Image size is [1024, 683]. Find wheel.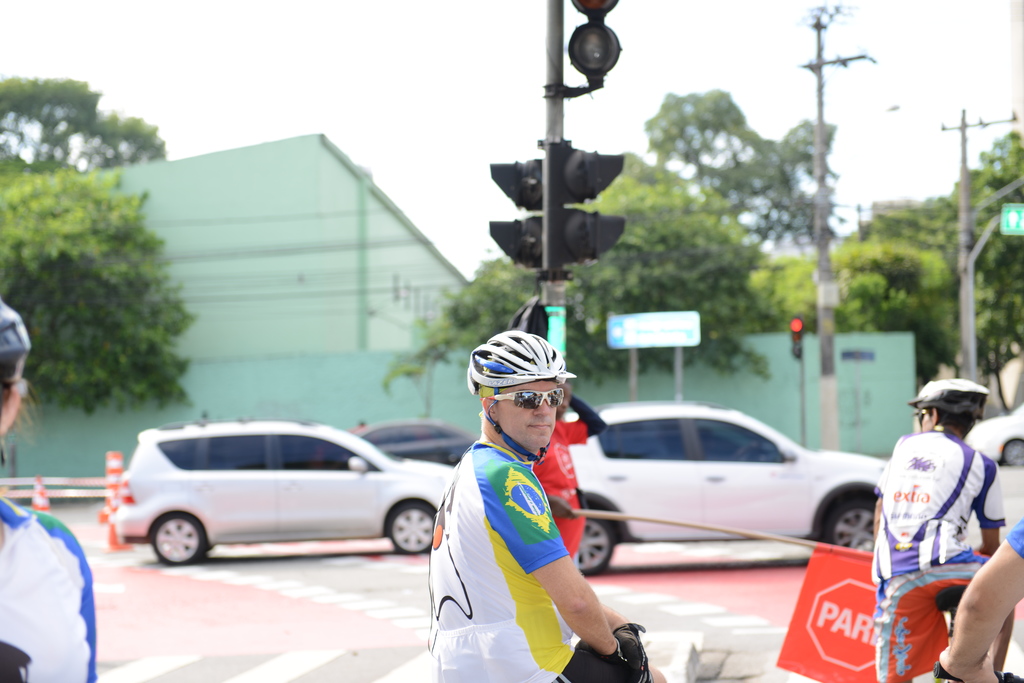
bbox(820, 489, 874, 561).
